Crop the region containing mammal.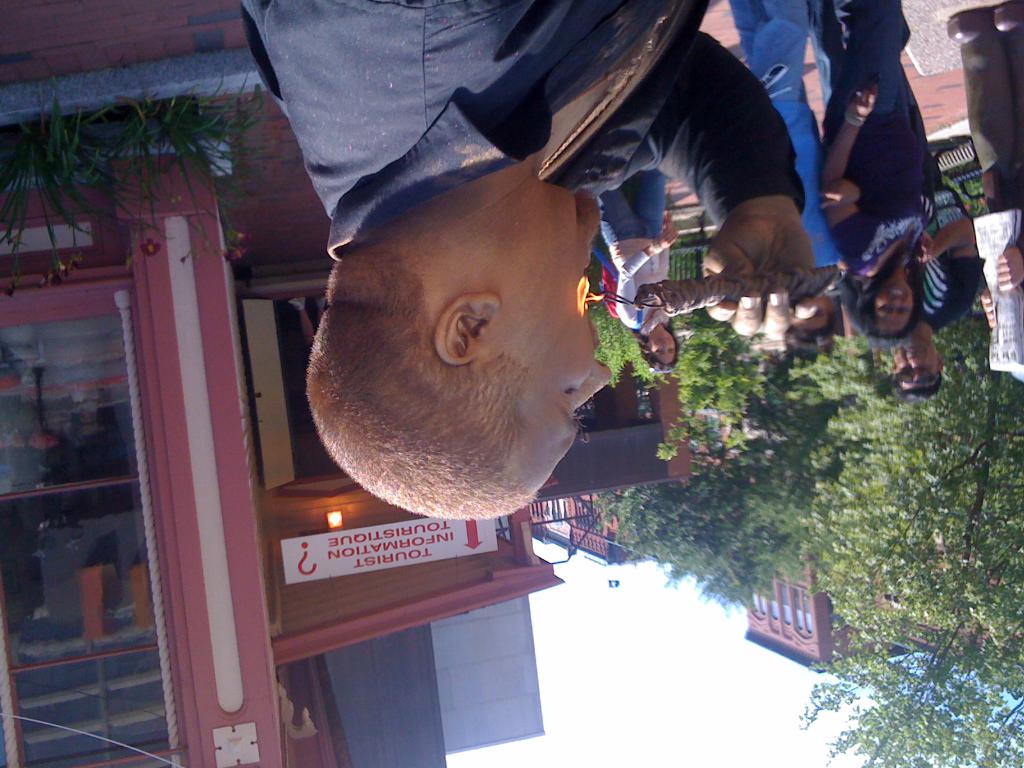
Crop region: [left=853, top=164, right=983, bottom=397].
